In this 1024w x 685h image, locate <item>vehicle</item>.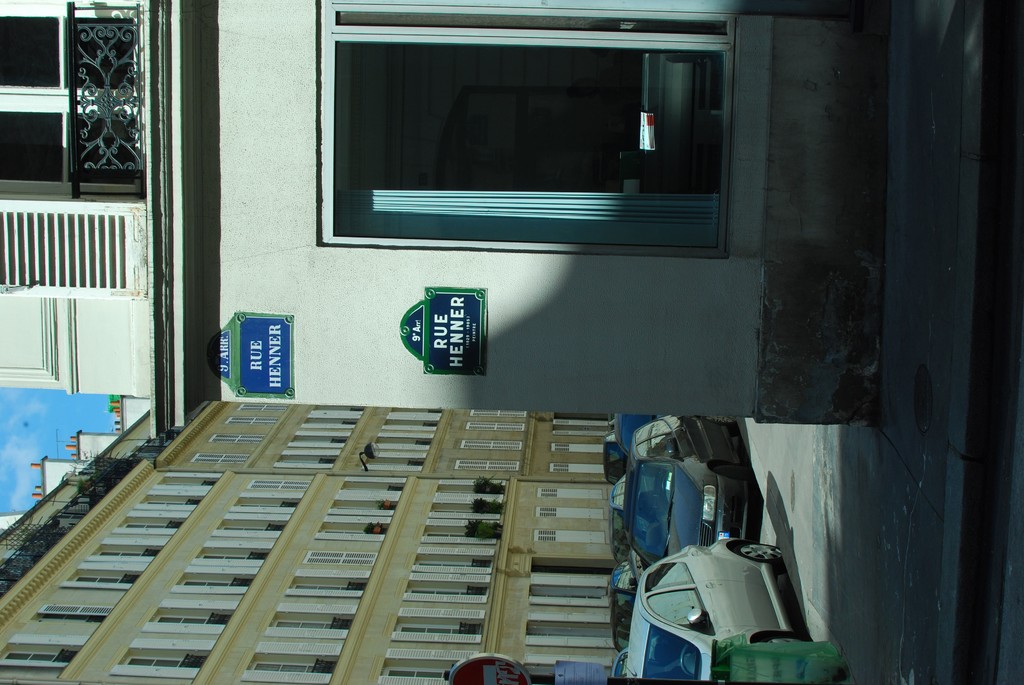
Bounding box: 608 512 831 673.
